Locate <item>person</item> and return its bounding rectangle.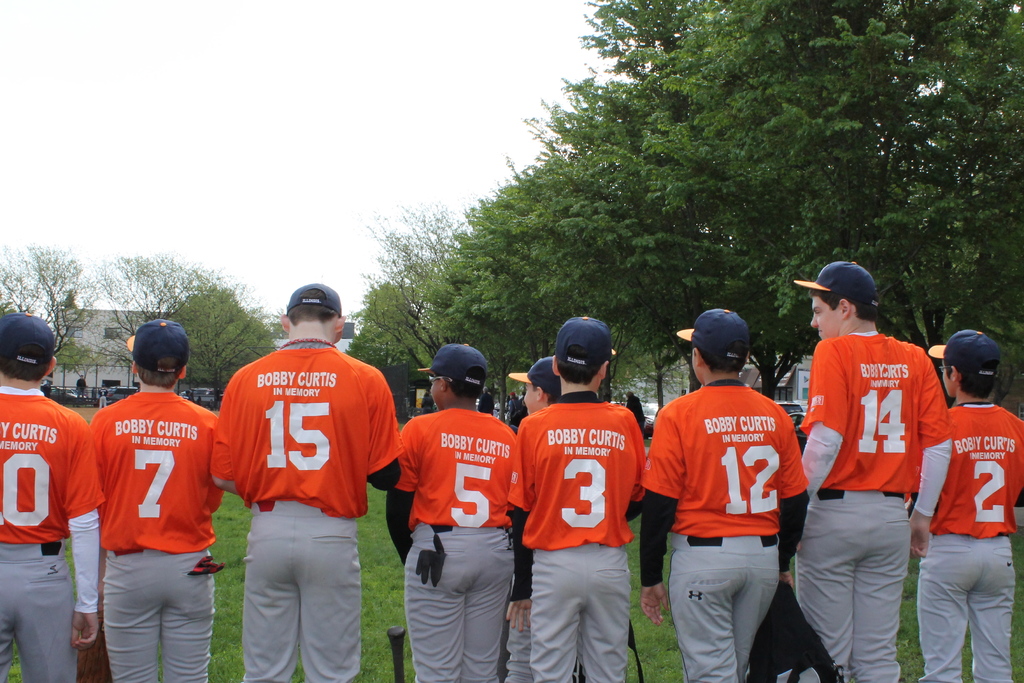
{"left": 84, "top": 328, "right": 223, "bottom": 682}.
